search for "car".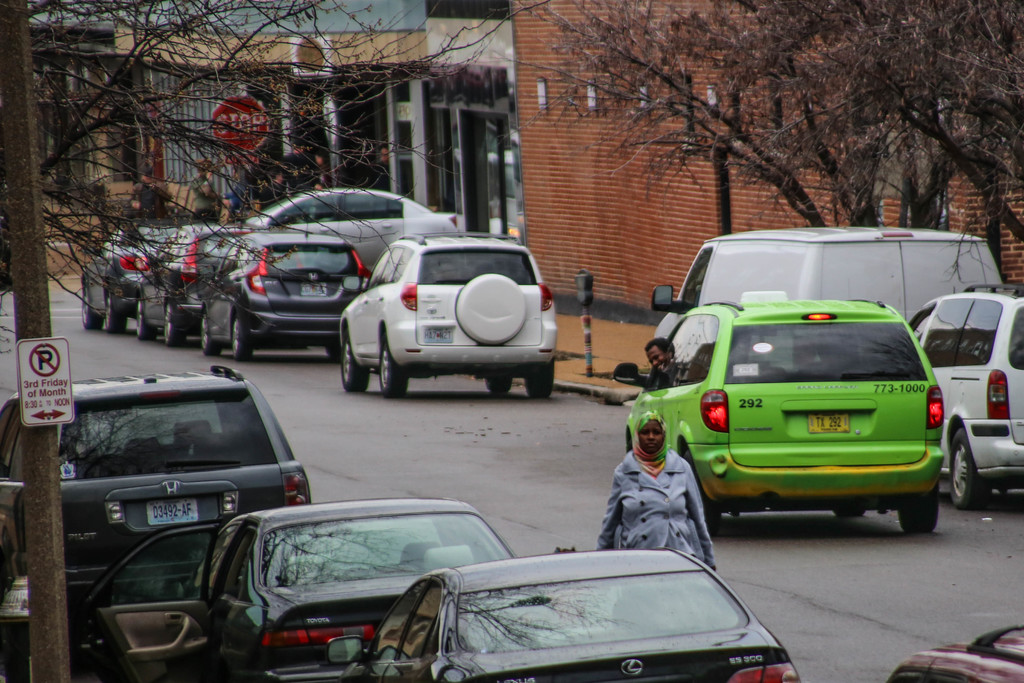
Found at [325,545,806,682].
